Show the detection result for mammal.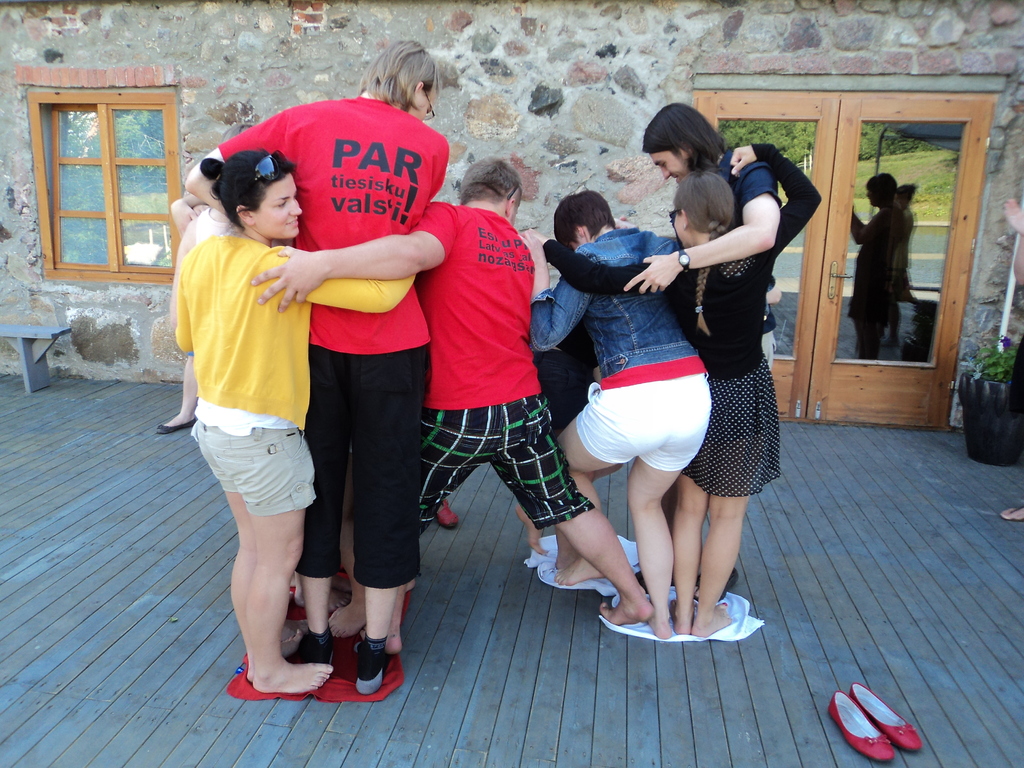
[640, 95, 782, 593].
